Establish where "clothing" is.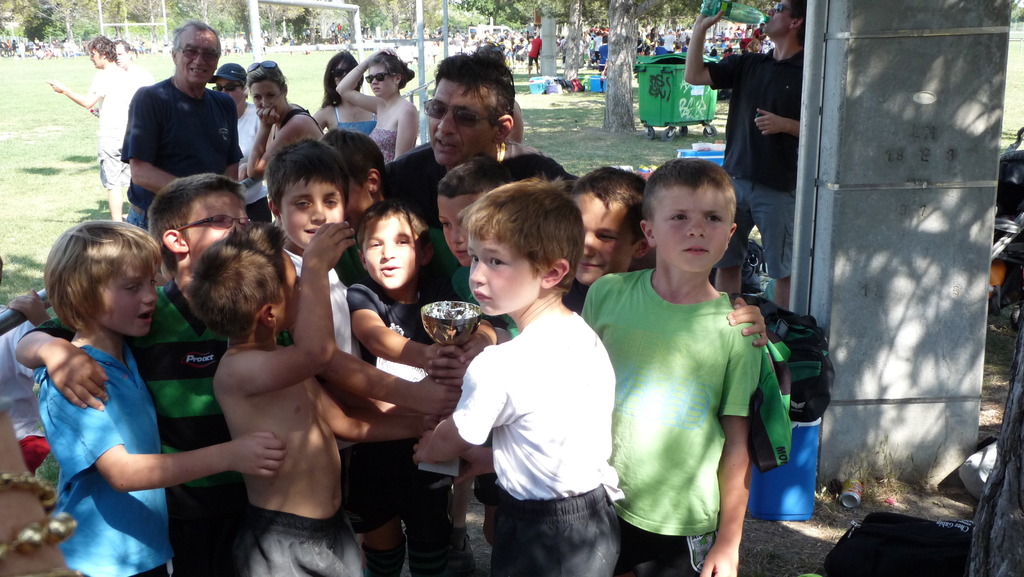
Established at <region>725, 177, 796, 270</region>.
